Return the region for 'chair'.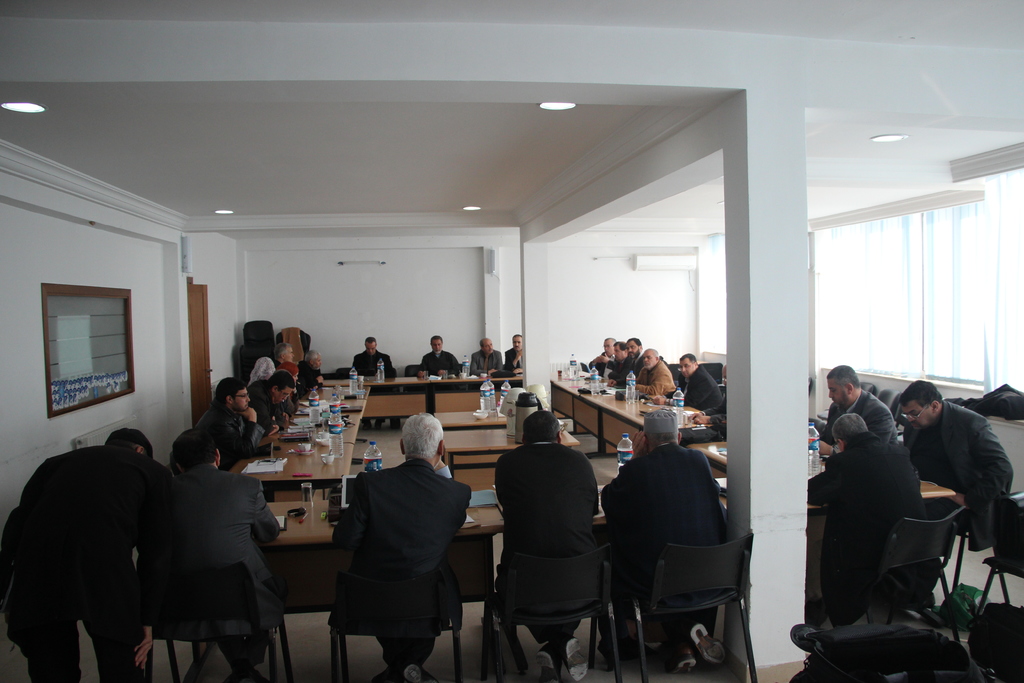
{"left": 481, "top": 543, "right": 622, "bottom": 682}.
